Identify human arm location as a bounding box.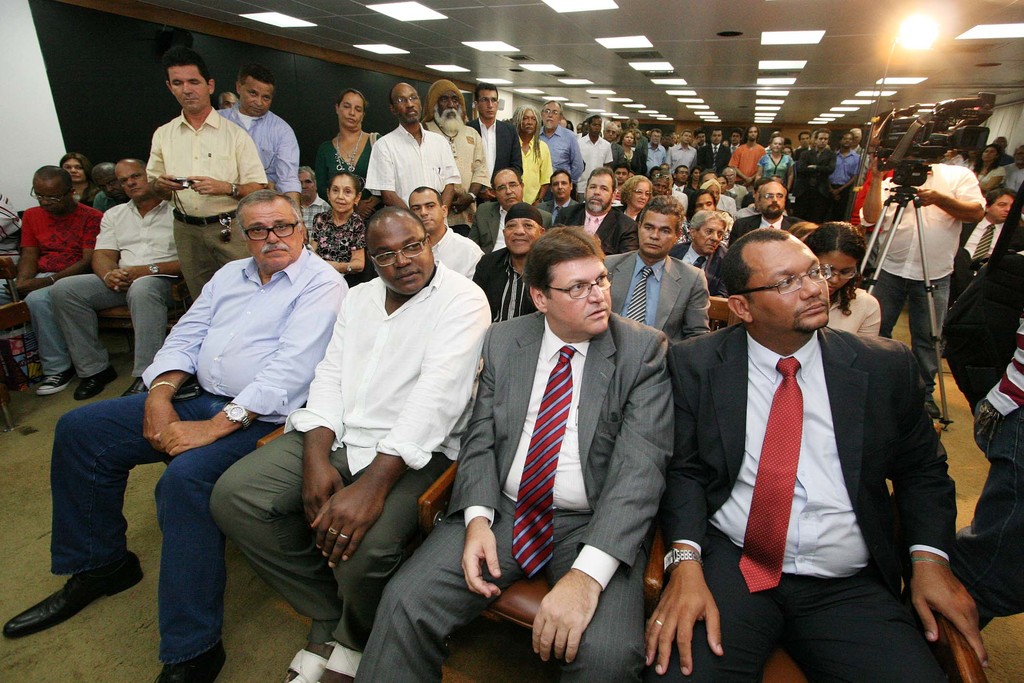
[left=902, top=347, right=991, bottom=675].
